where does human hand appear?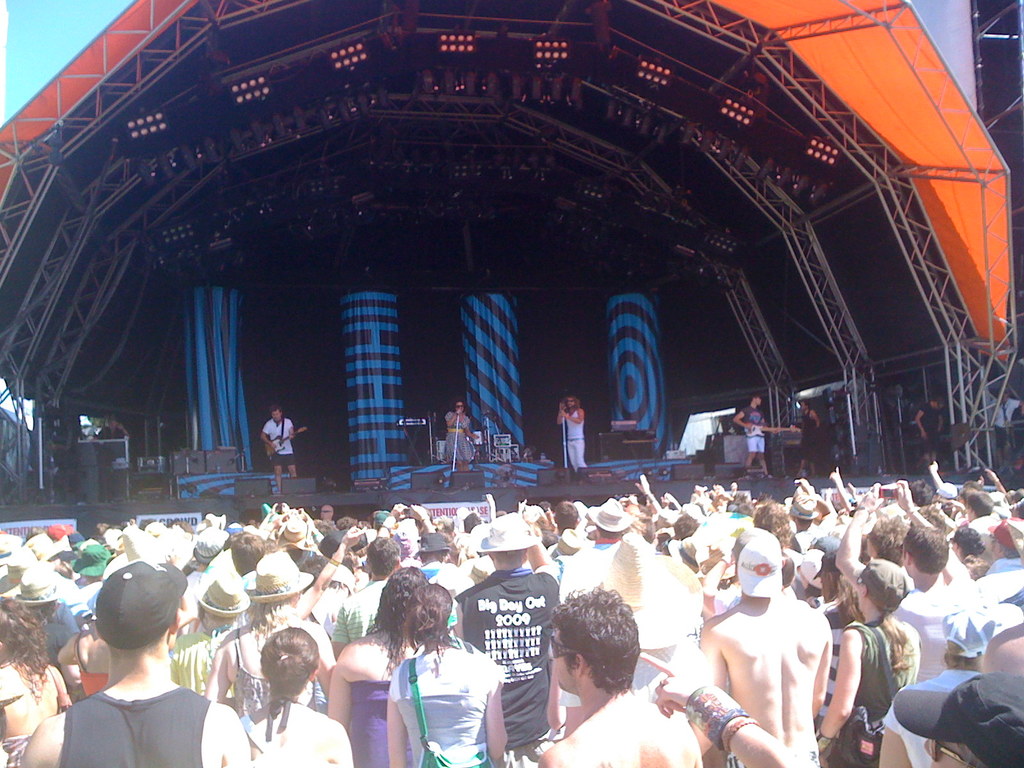
Appears at (831,468,844,487).
